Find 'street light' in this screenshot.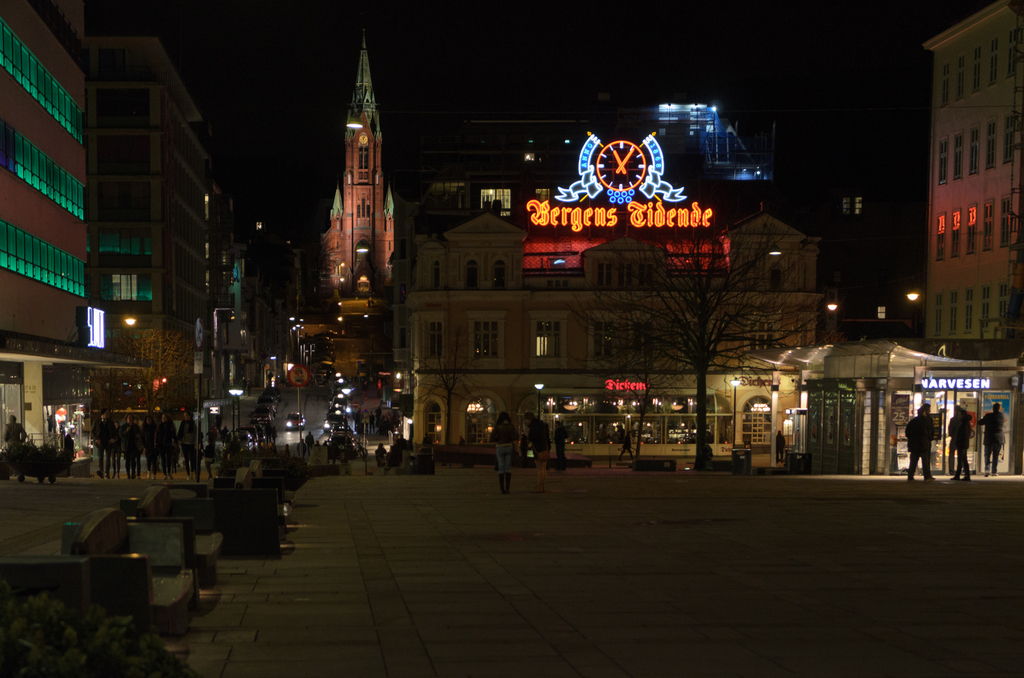
The bounding box for 'street light' is BBox(236, 387, 244, 425).
